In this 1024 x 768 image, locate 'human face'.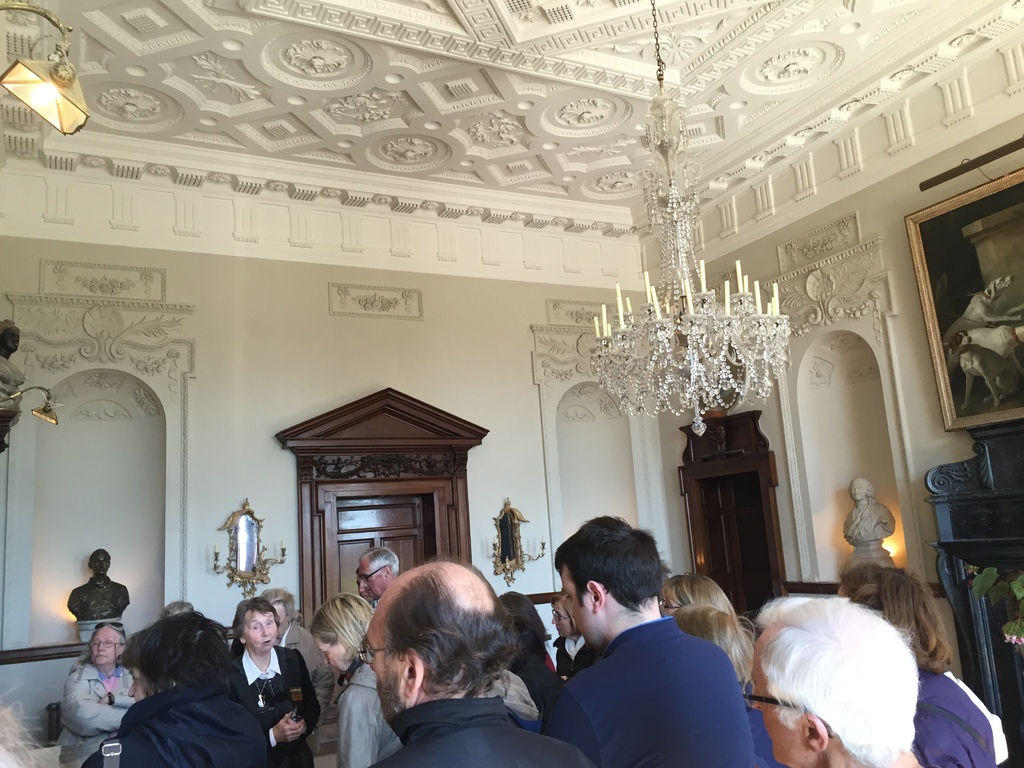
Bounding box: box(359, 566, 381, 600).
